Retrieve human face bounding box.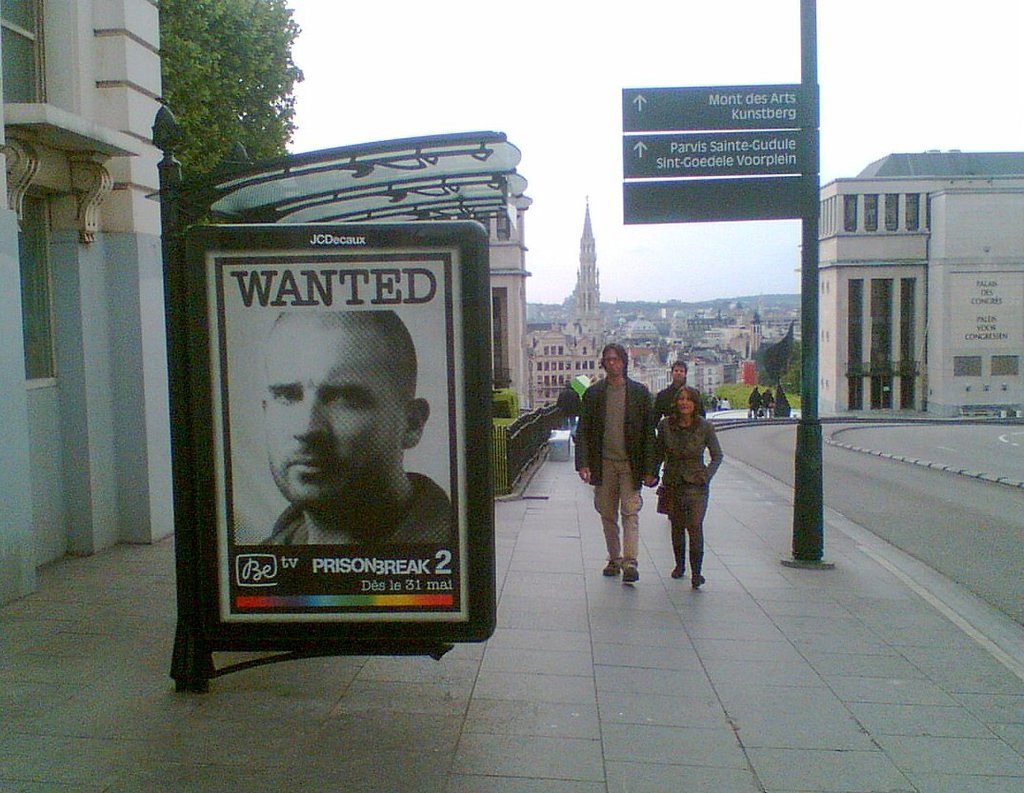
Bounding box: [602, 347, 624, 377].
